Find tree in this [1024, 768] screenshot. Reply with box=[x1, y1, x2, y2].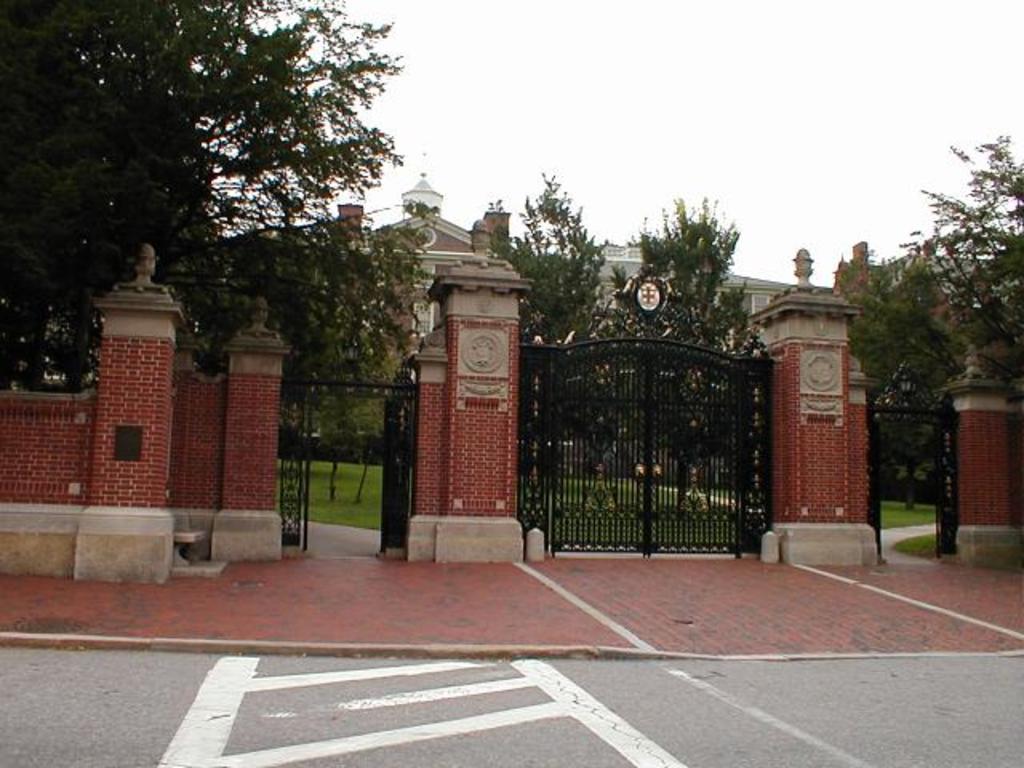
box=[293, 320, 411, 510].
